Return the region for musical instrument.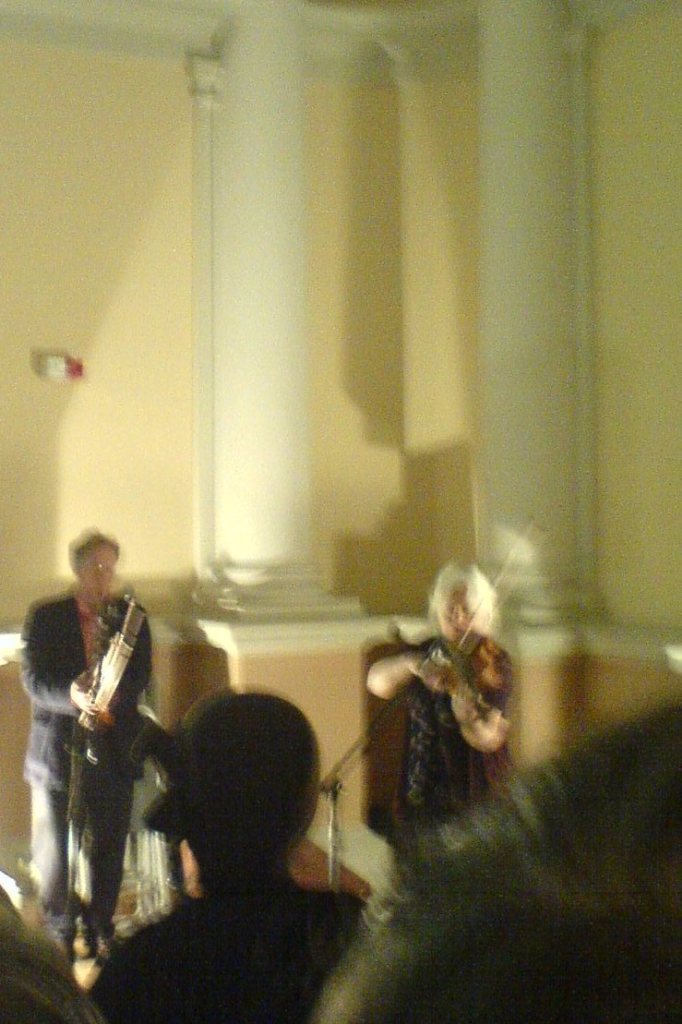
(423,516,538,728).
